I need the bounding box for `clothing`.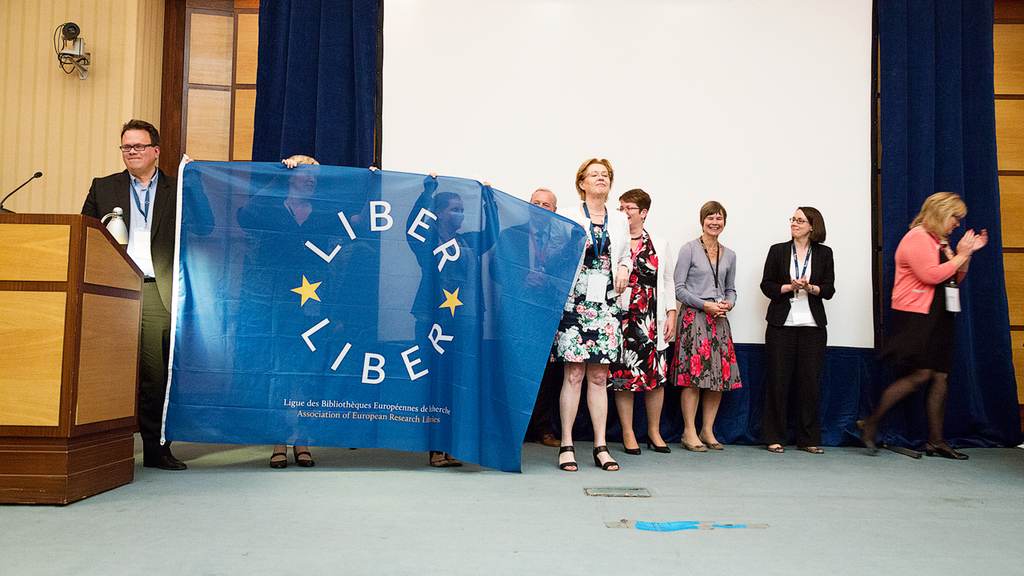
Here it is: <box>885,224,968,374</box>.
